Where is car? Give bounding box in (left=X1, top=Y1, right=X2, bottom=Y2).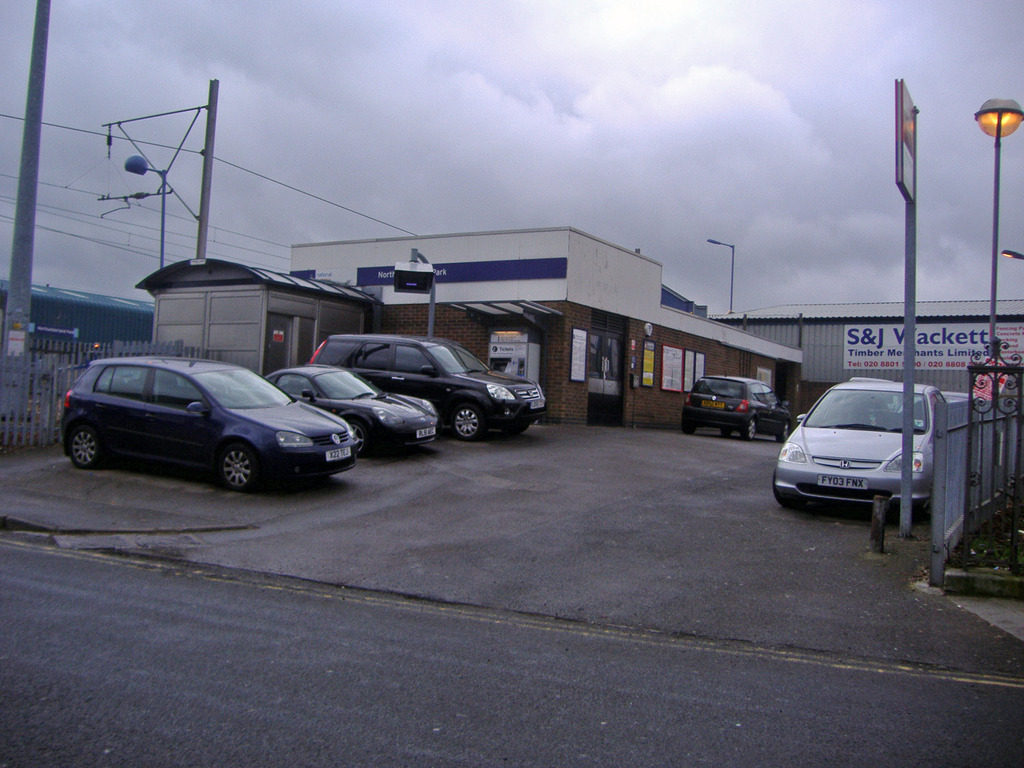
(left=262, top=362, right=442, bottom=451).
